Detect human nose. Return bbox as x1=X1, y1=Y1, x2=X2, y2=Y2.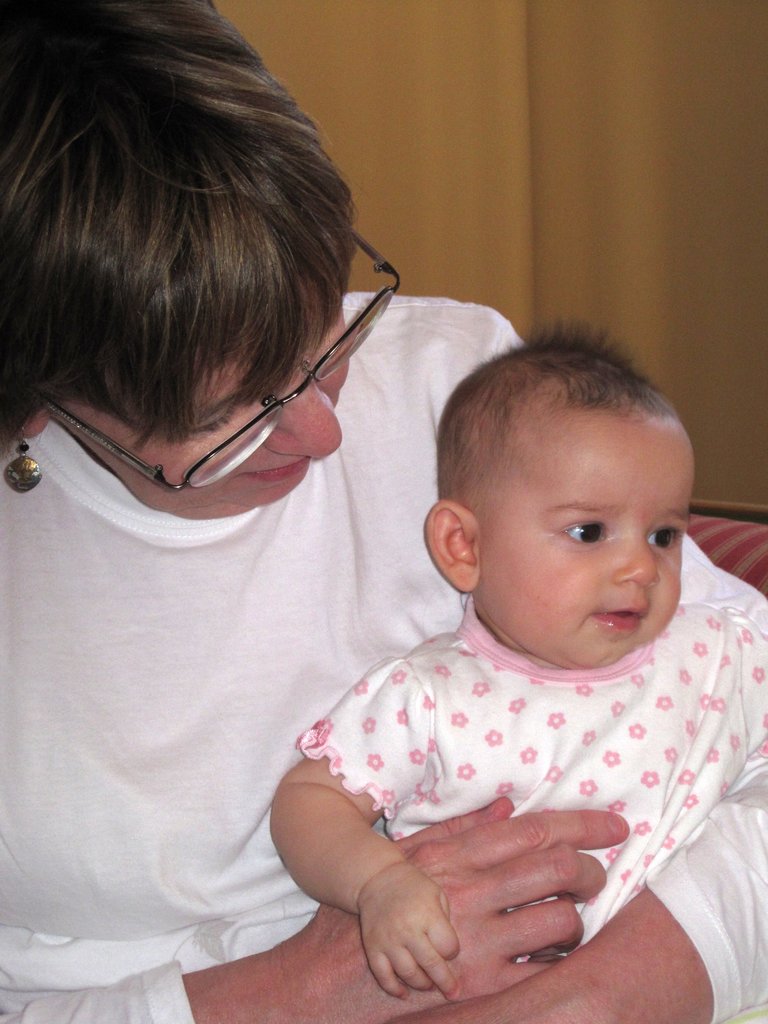
x1=619, y1=539, x2=664, y2=580.
